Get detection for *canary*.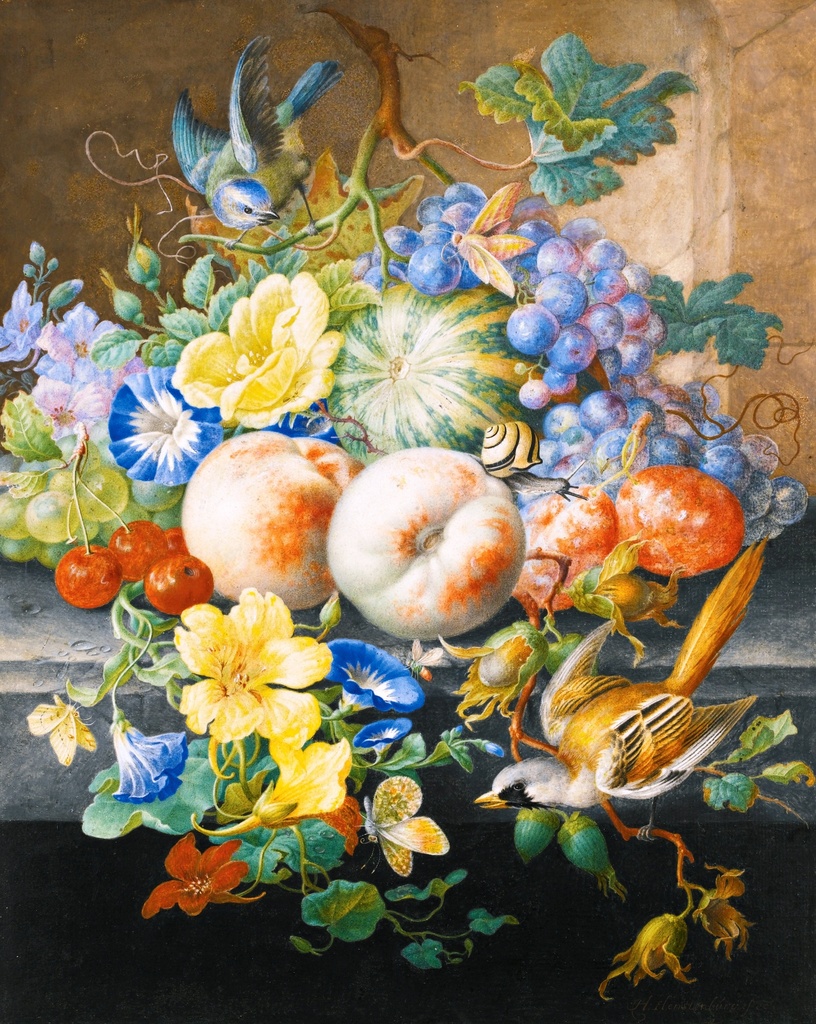
Detection: detection(474, 534, 769, 817).
